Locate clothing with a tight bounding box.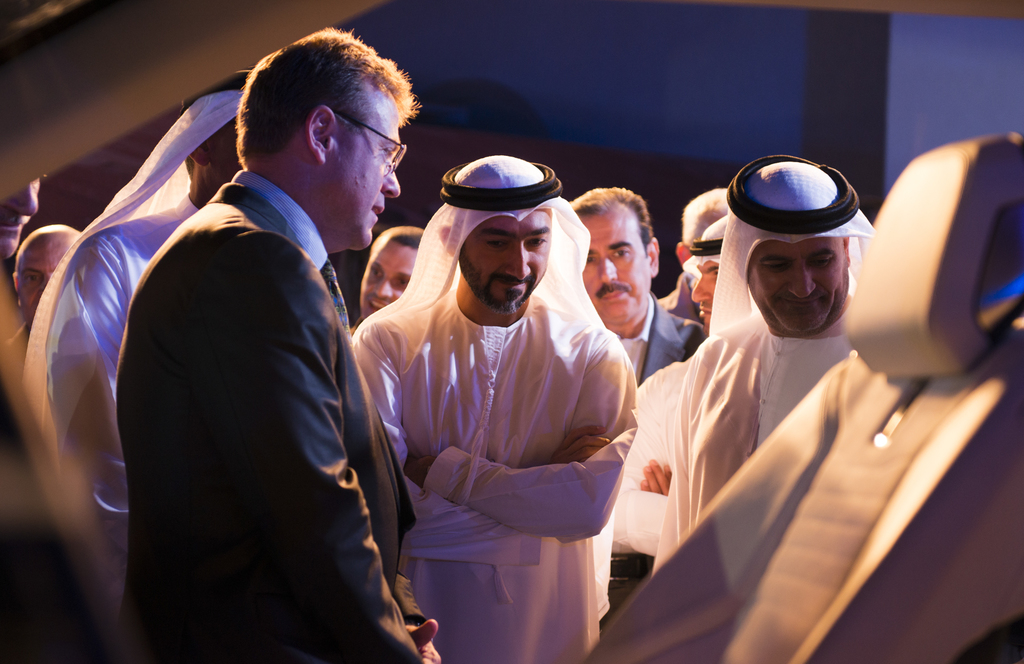
x1=614, y1=303, x2=701, y2=380.
